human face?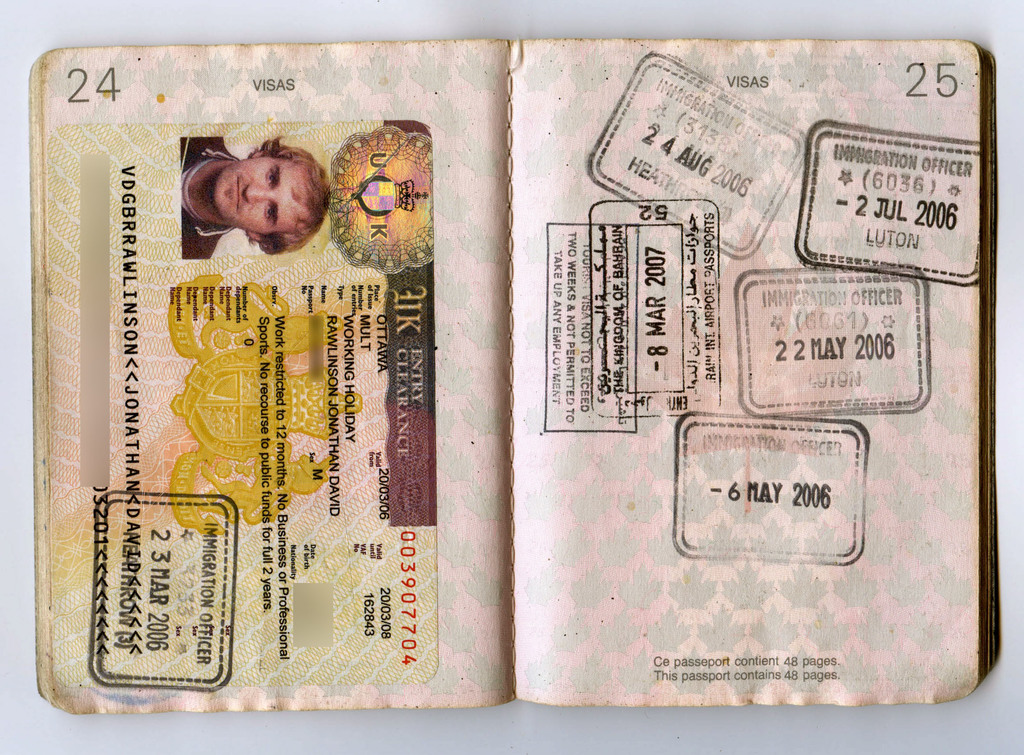
BBox(212, 156, 295, 228)
